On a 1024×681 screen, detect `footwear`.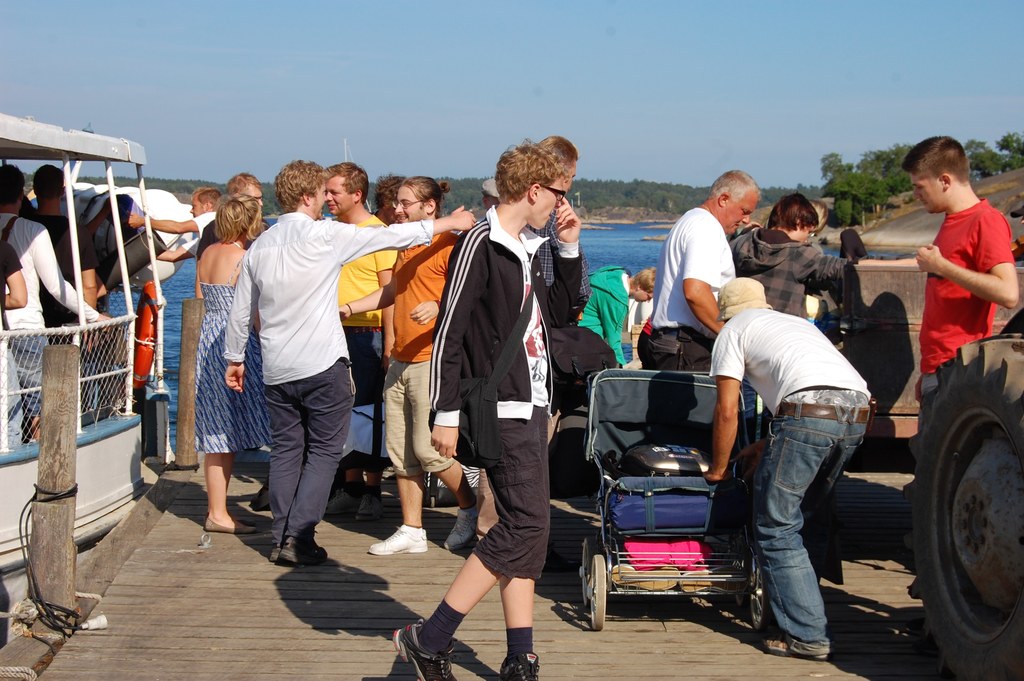
bbox=(390, 621, 454, 680).
